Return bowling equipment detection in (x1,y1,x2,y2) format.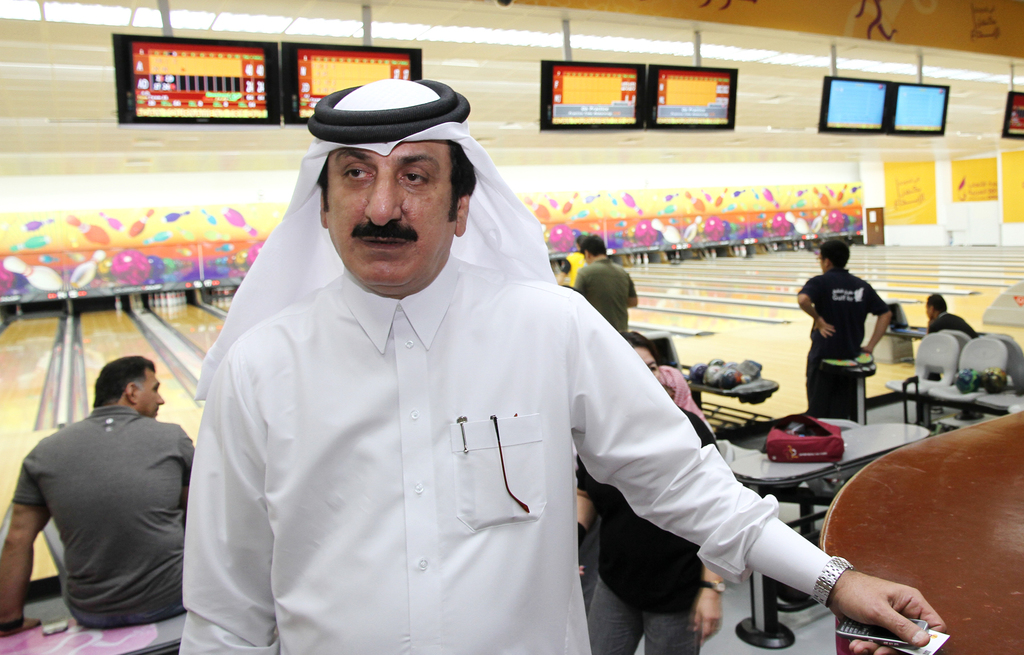
(778,212,812,238).
